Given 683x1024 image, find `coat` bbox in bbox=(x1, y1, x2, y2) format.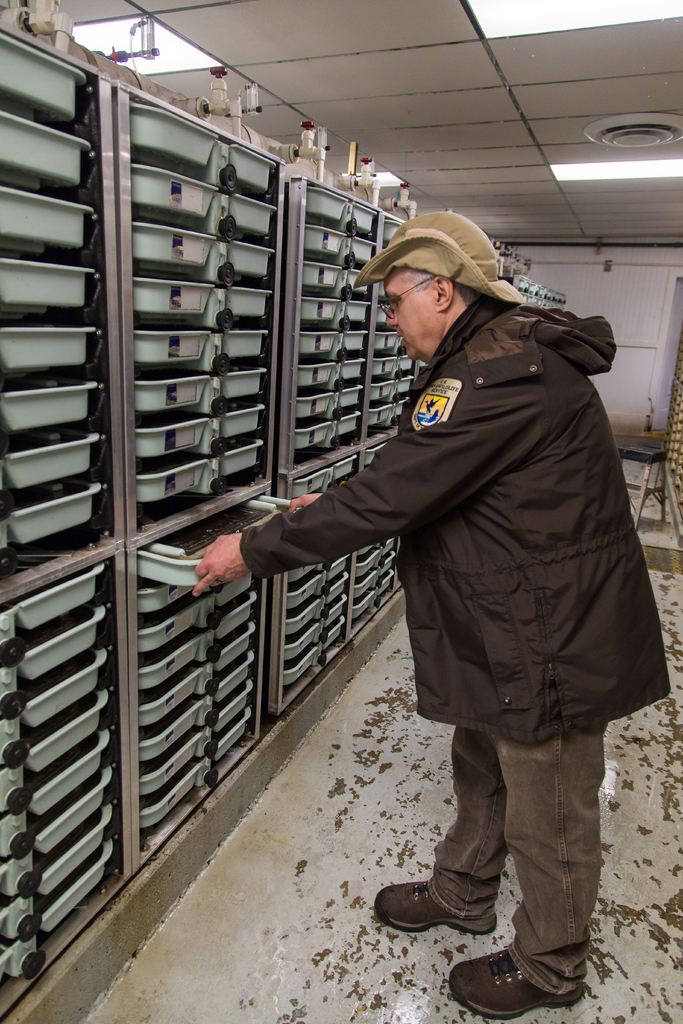
bbox=(318, 252, 654, 748).
